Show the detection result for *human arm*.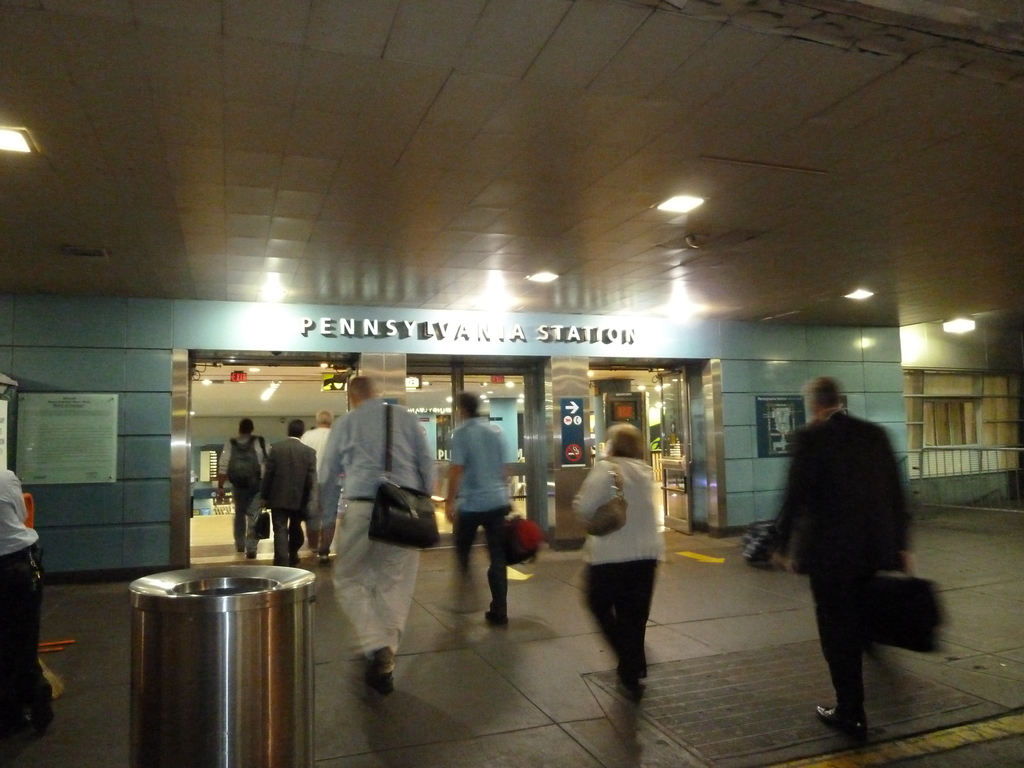
crop(212, 436, 232, 508).
